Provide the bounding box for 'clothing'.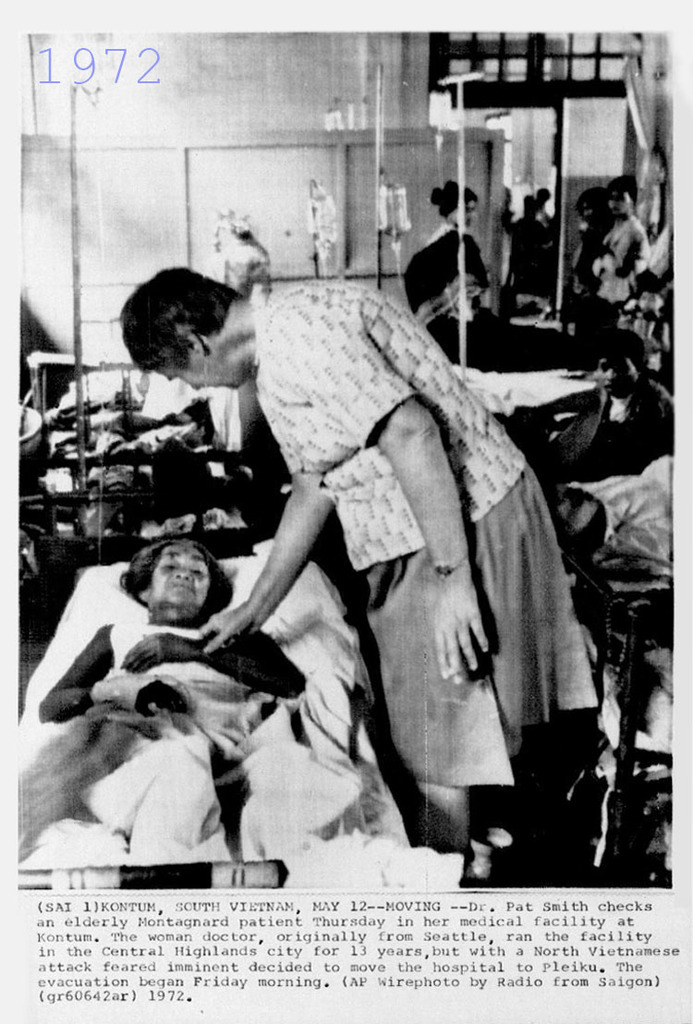
BBox(229, 297, 582, 835).
